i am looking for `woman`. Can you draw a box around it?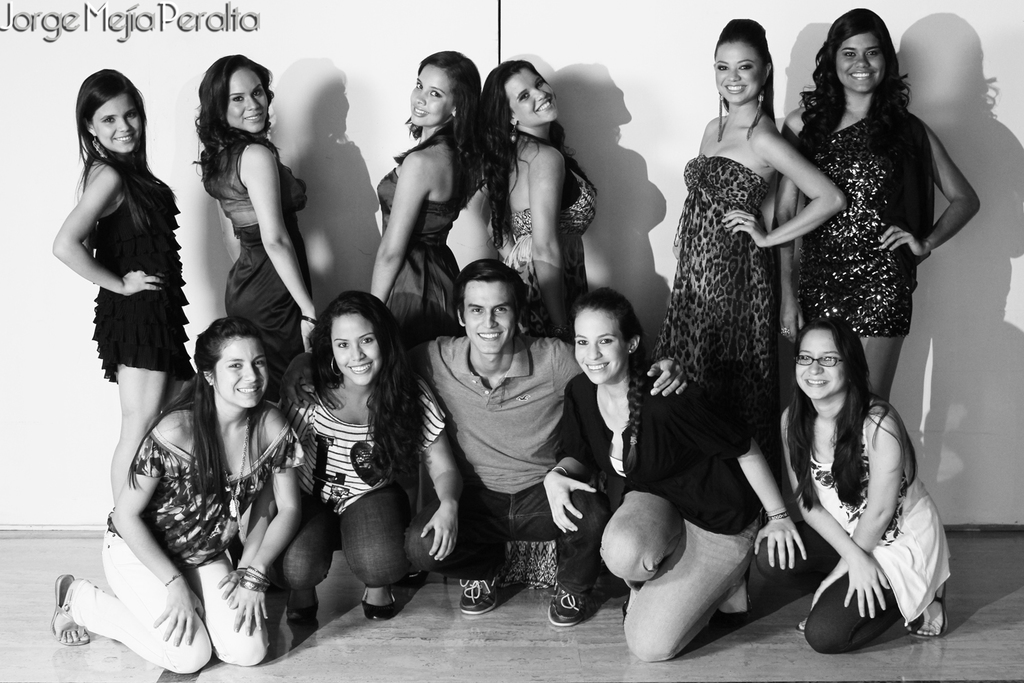
Sure, the bounding box is {"left": 374, "top": 43, "right": 481, "bottom": 354}.
